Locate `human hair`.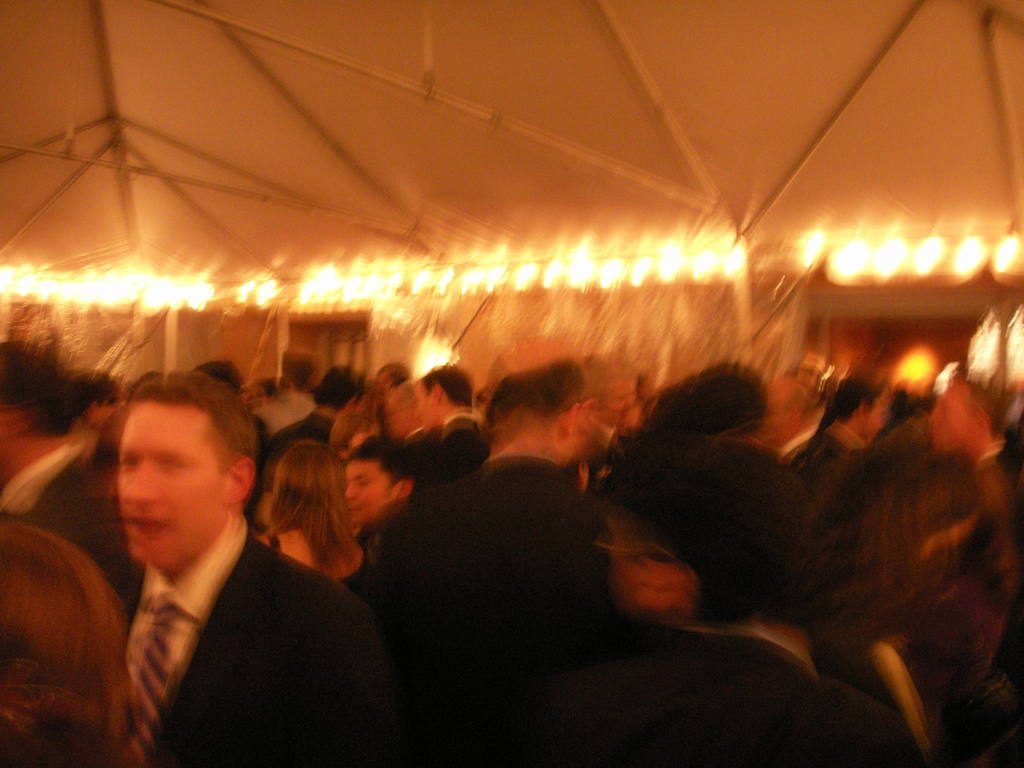
Bounding box: rect(236, 447, 362, 591).
